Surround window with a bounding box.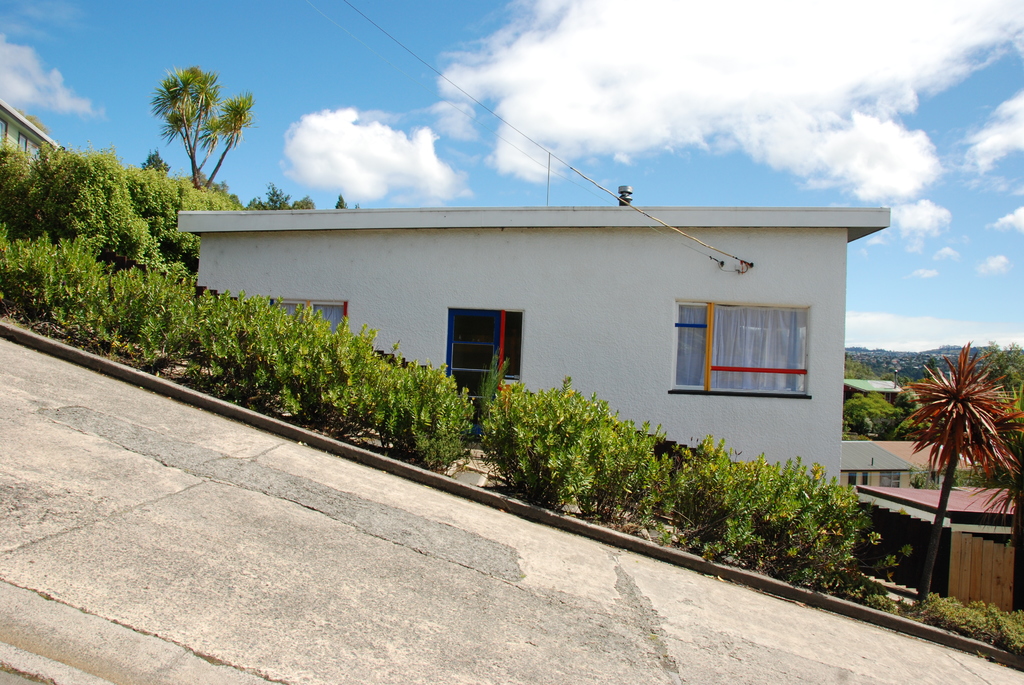
bbox=[689, 280, 826, 400].
